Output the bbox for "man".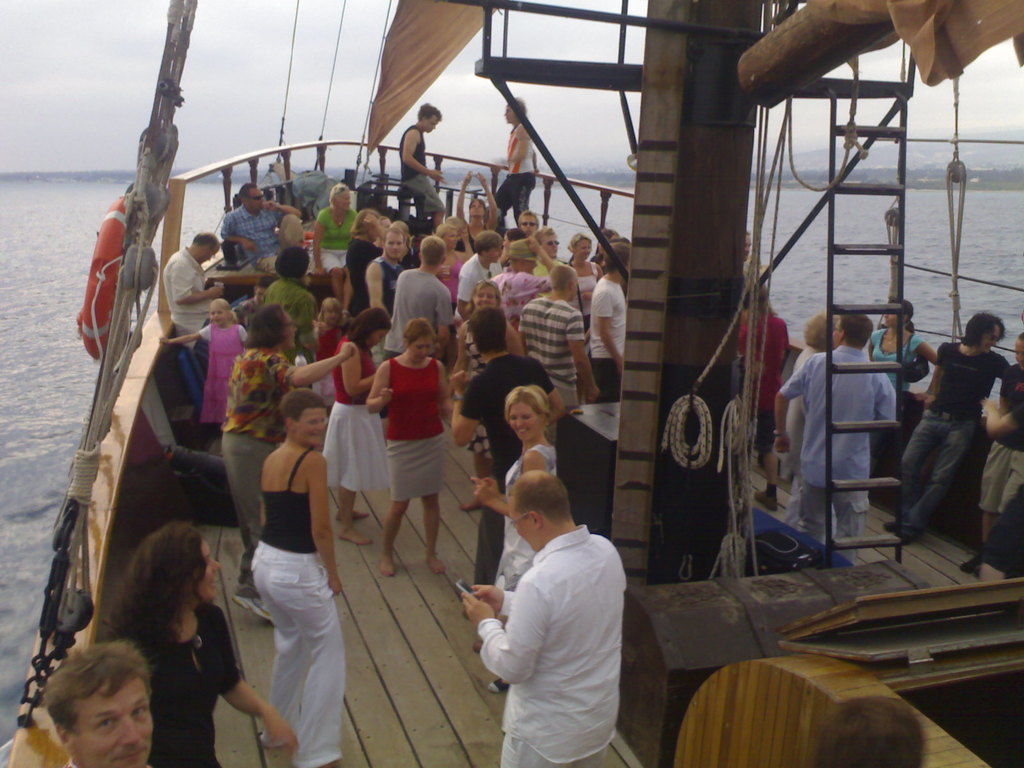
box(520, 267, 598, 427).
